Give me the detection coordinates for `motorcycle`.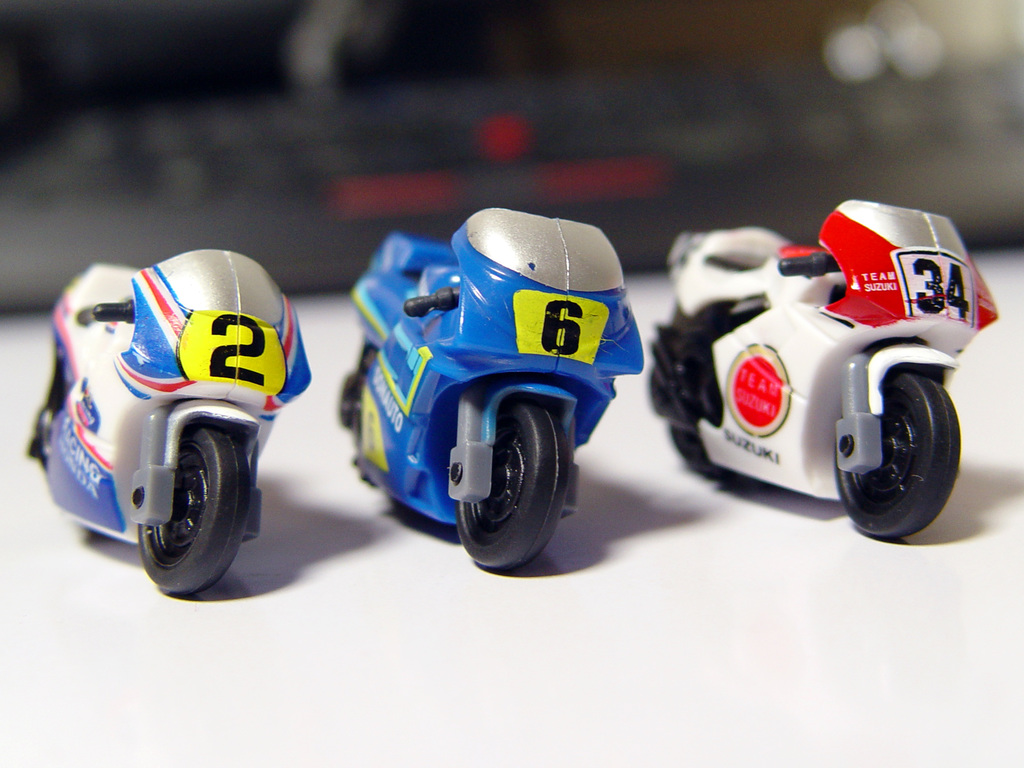
[left=345, top=206, right=645, bottom=566].
